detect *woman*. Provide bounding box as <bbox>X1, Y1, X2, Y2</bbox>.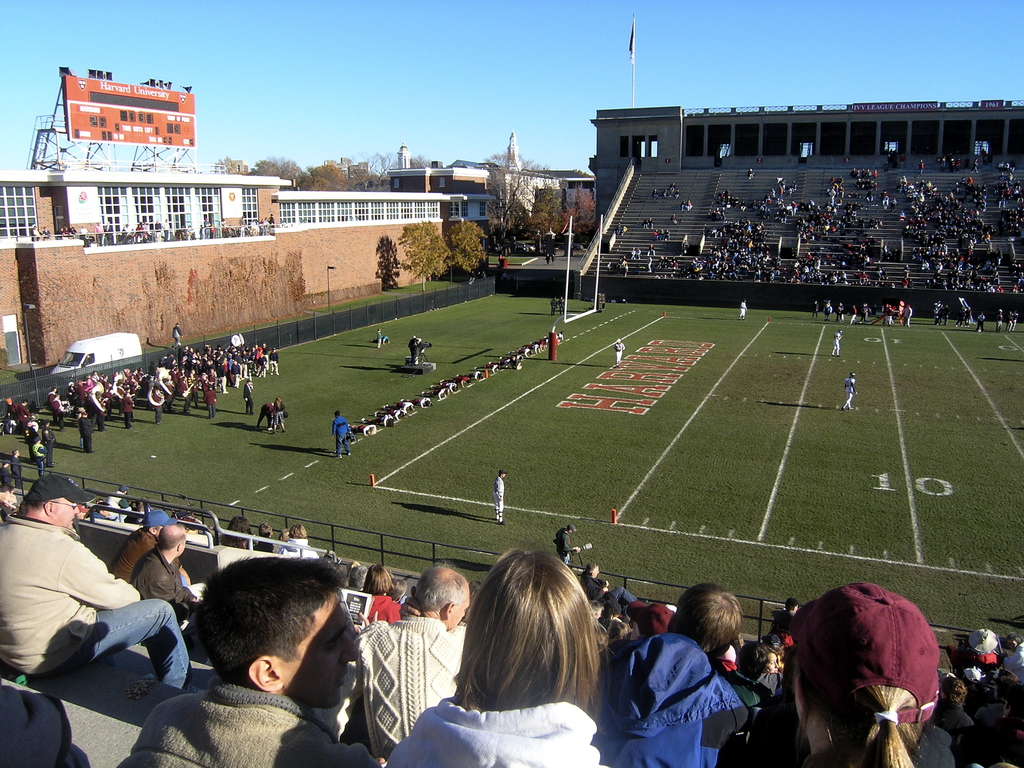
<bbox>786, 582, 941, 767</bbox>.
